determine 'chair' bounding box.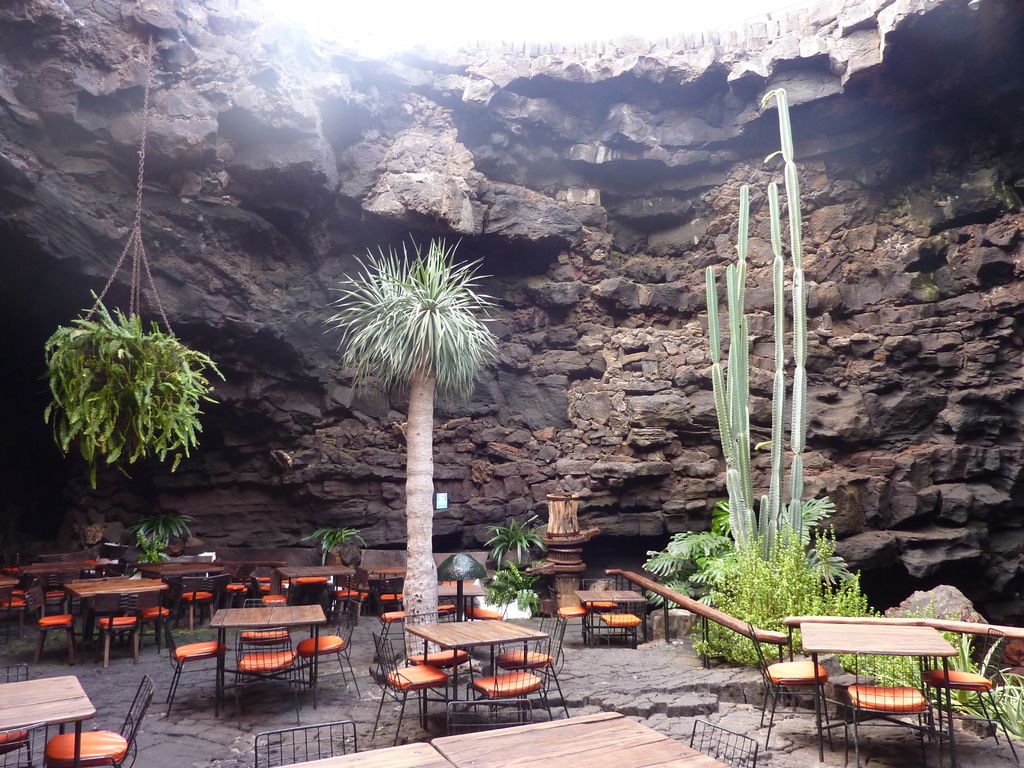
Determined: l=185, t=580, r=232, b=628.
